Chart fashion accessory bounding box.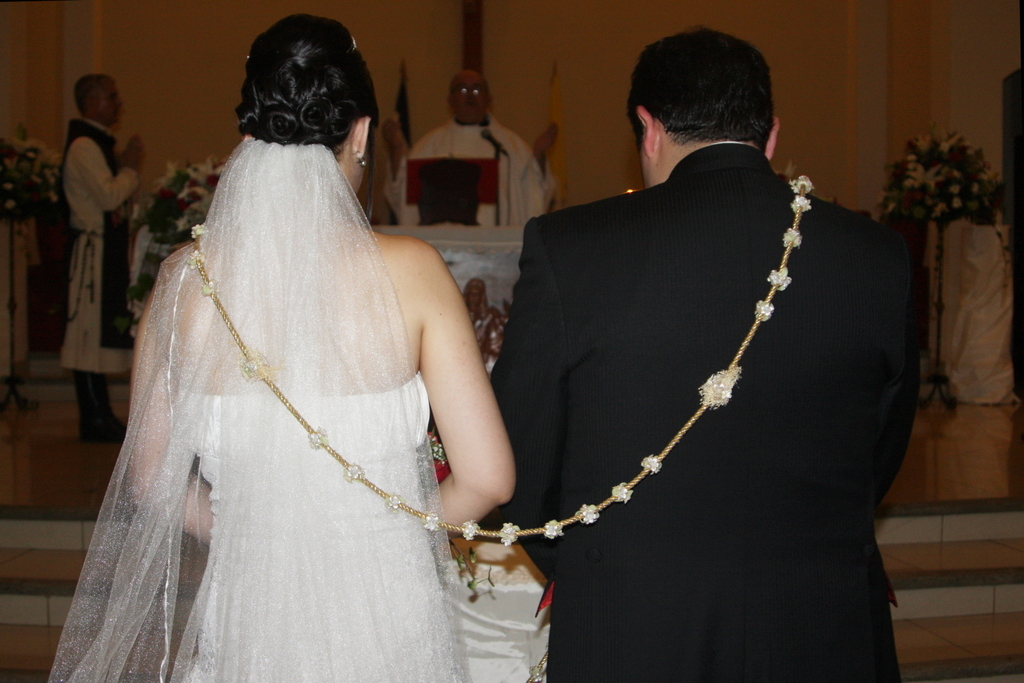
Charted: 201:173:810:542.
